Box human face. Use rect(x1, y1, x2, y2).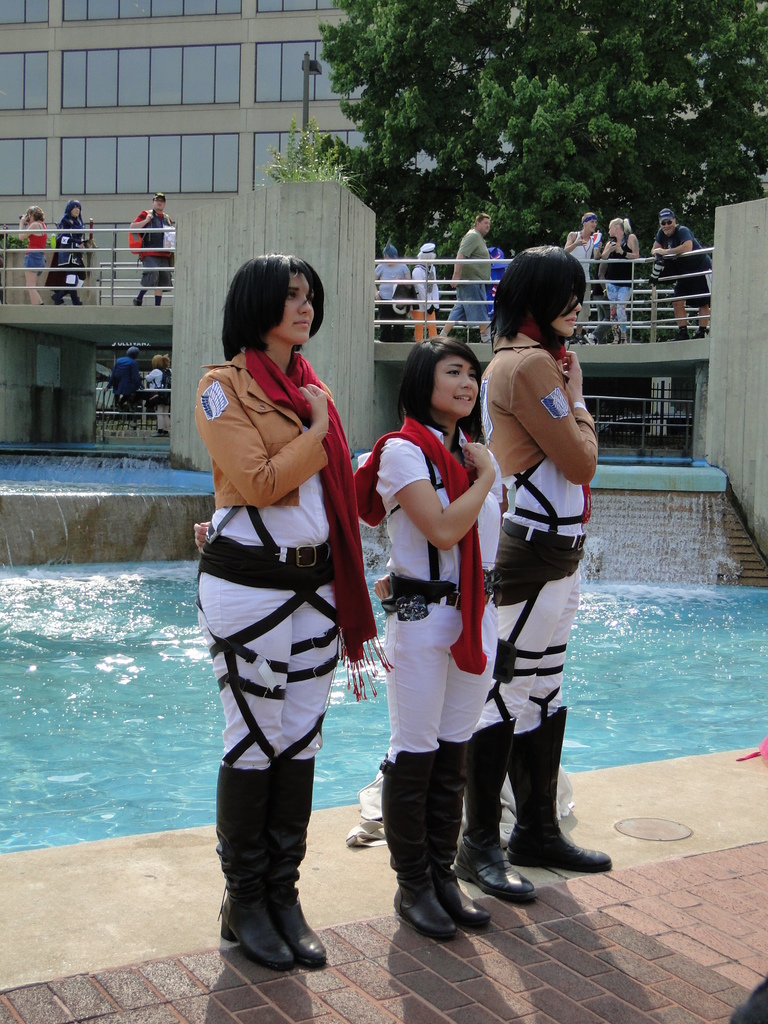
rect(429, 353, 480, 415).
